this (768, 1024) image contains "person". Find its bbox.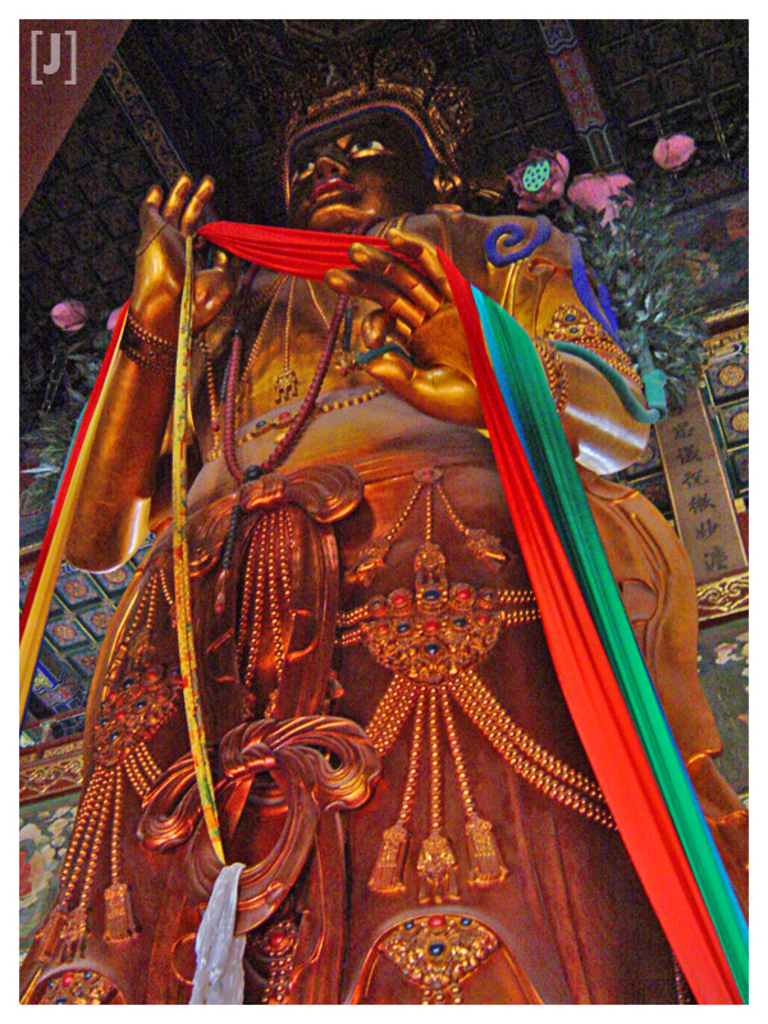
[47, 24, 753, 1004].
